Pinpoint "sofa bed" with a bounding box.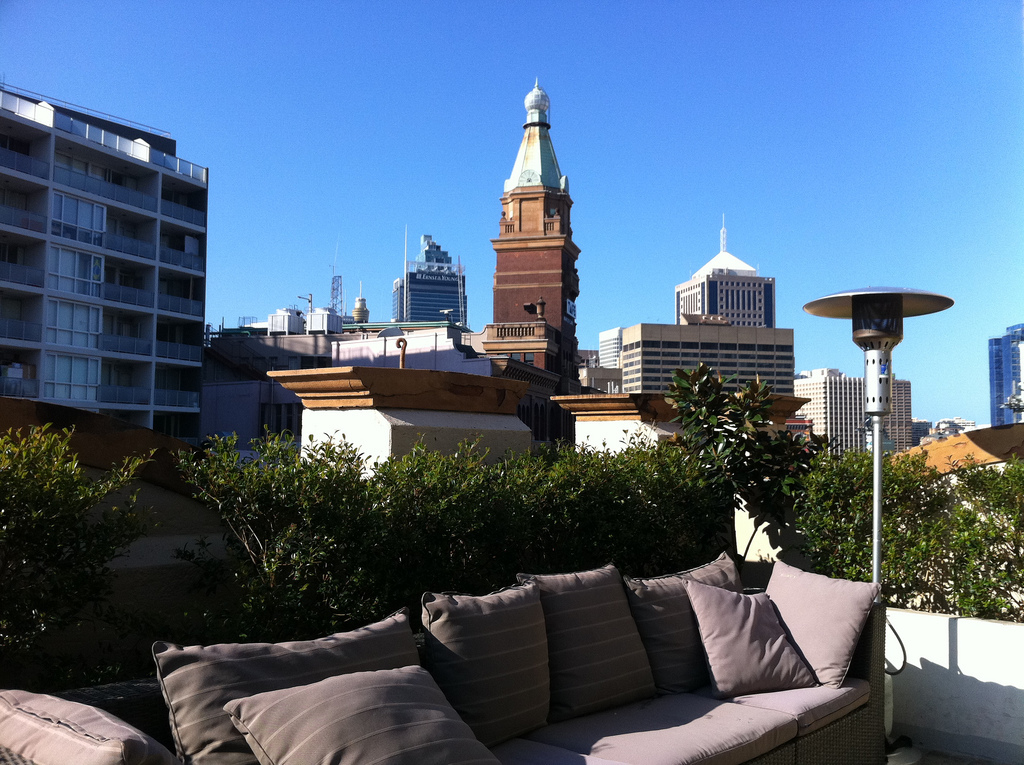
{"left": 0, "top": 550, "right": 889, "bottom": 764}.
